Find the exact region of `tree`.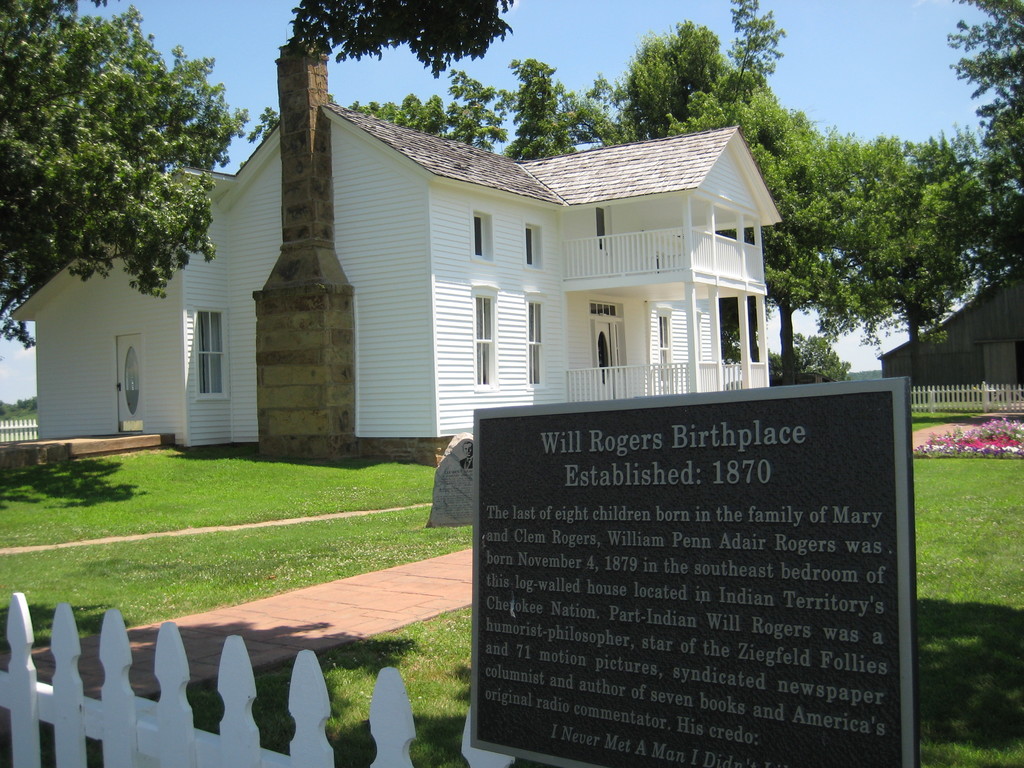
Exact region: [793, 104, 993, 382].
